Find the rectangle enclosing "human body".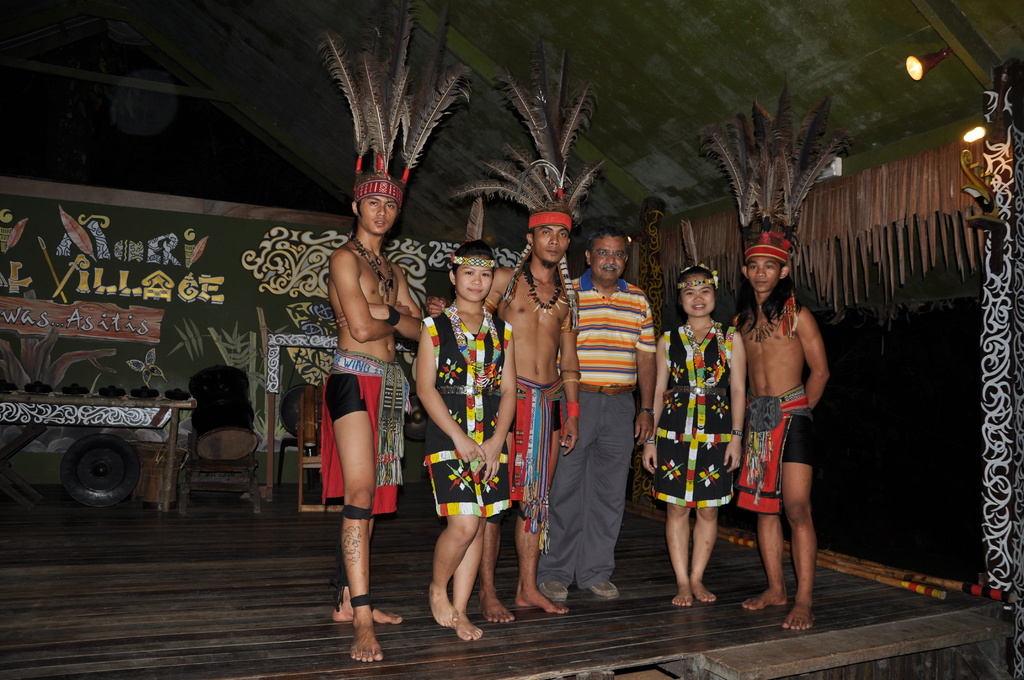
637,271,749,609.
